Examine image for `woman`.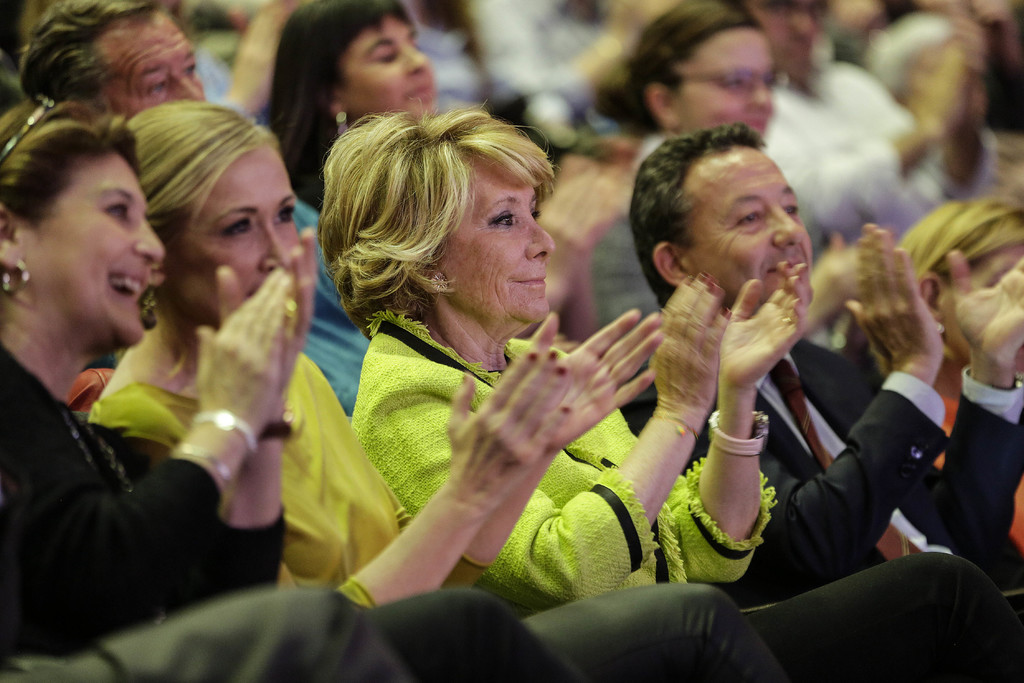
Examination result: <region>0, 0, 216, 158</region>.
